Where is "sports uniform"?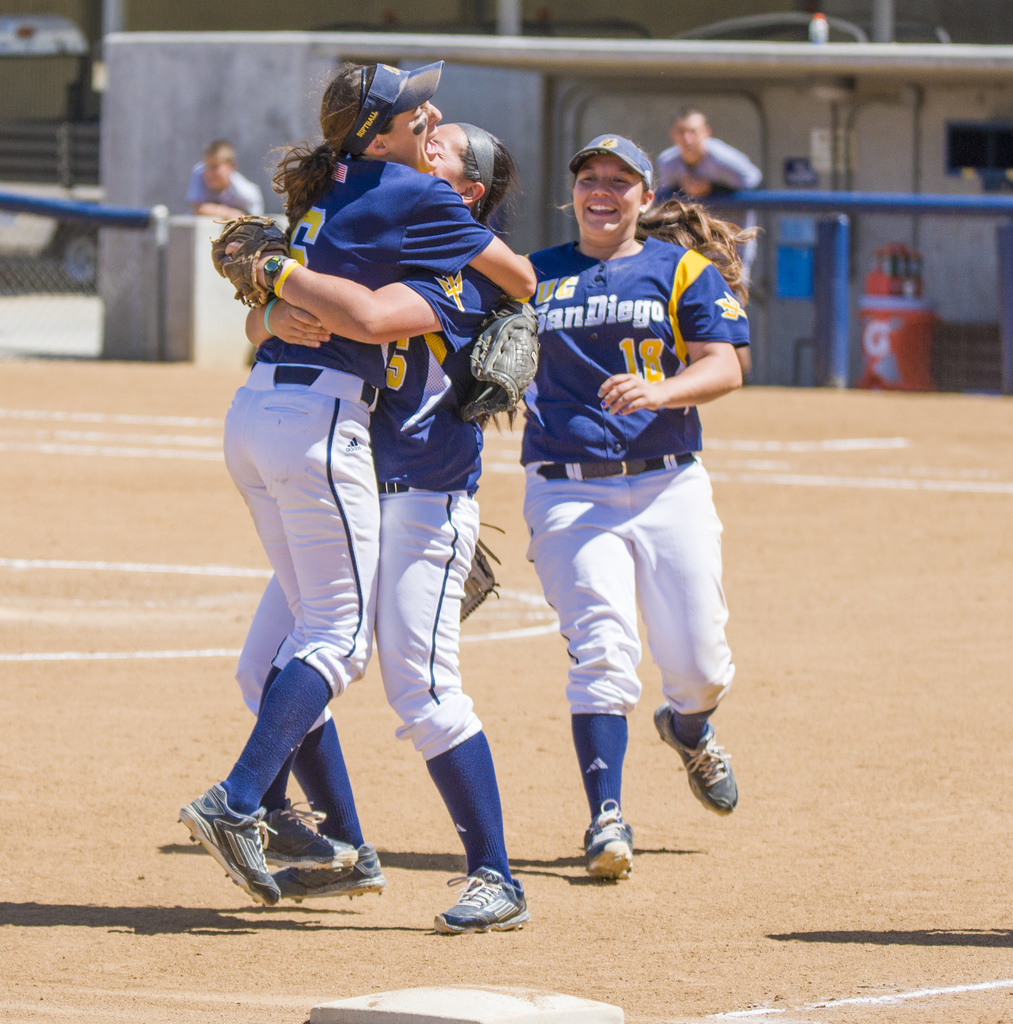
x1=479, y1=204, x2=766, y2=881.
